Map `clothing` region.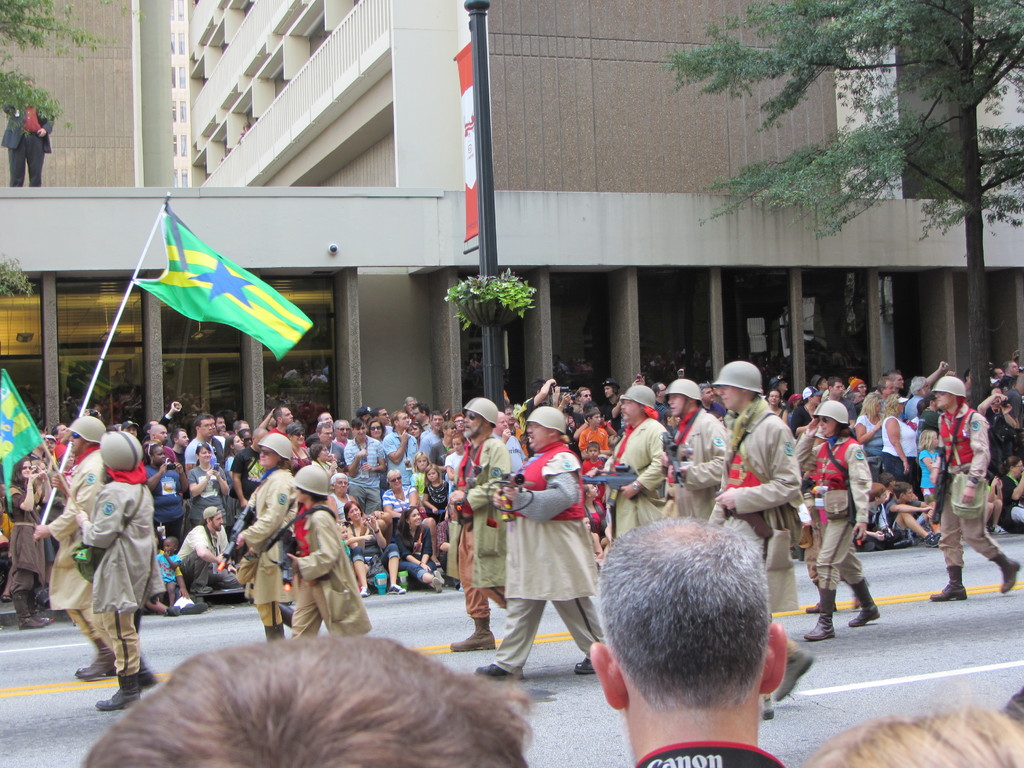
Mapped to 495 434 615 662.
